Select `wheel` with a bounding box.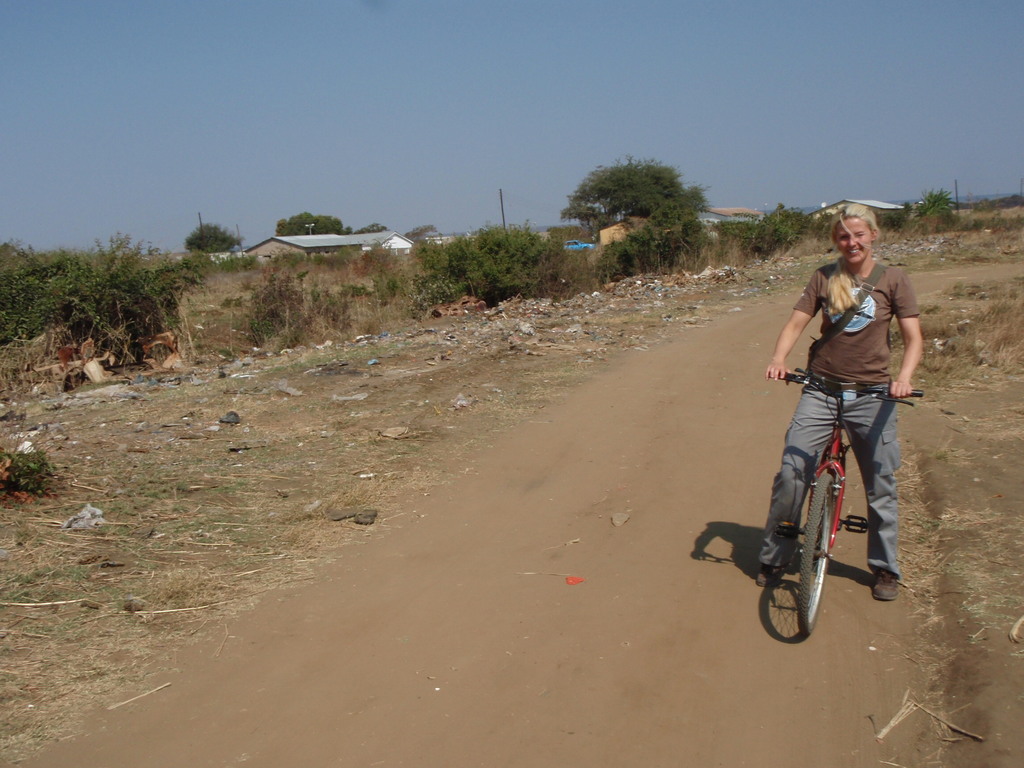
826, 441, 846, 524.
